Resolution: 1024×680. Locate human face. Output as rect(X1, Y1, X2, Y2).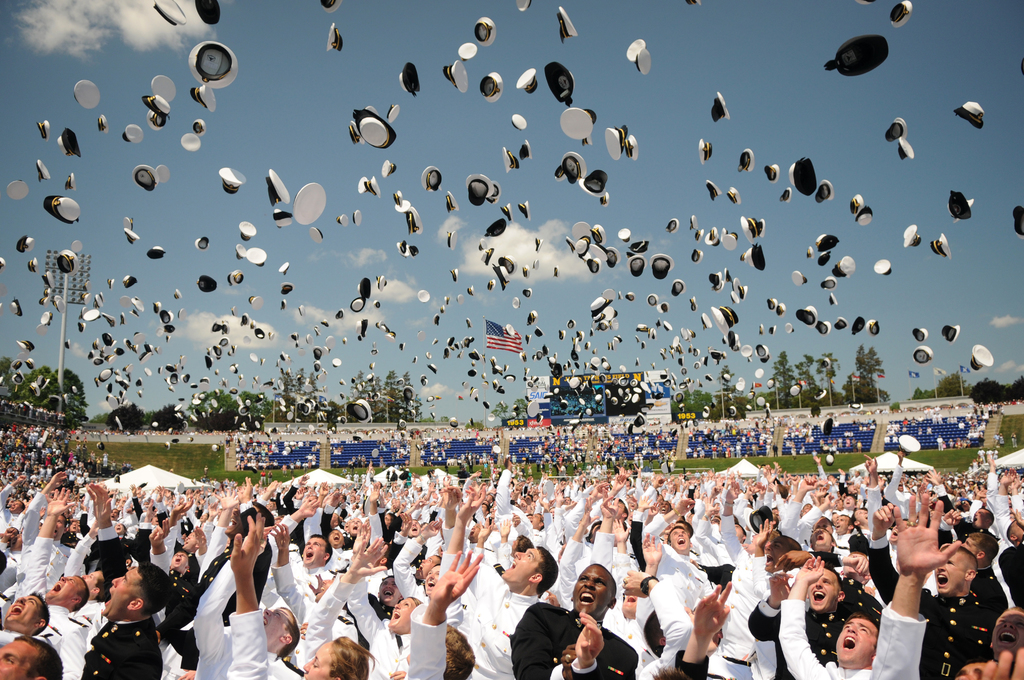
rect(929, 553, 965, 599).
